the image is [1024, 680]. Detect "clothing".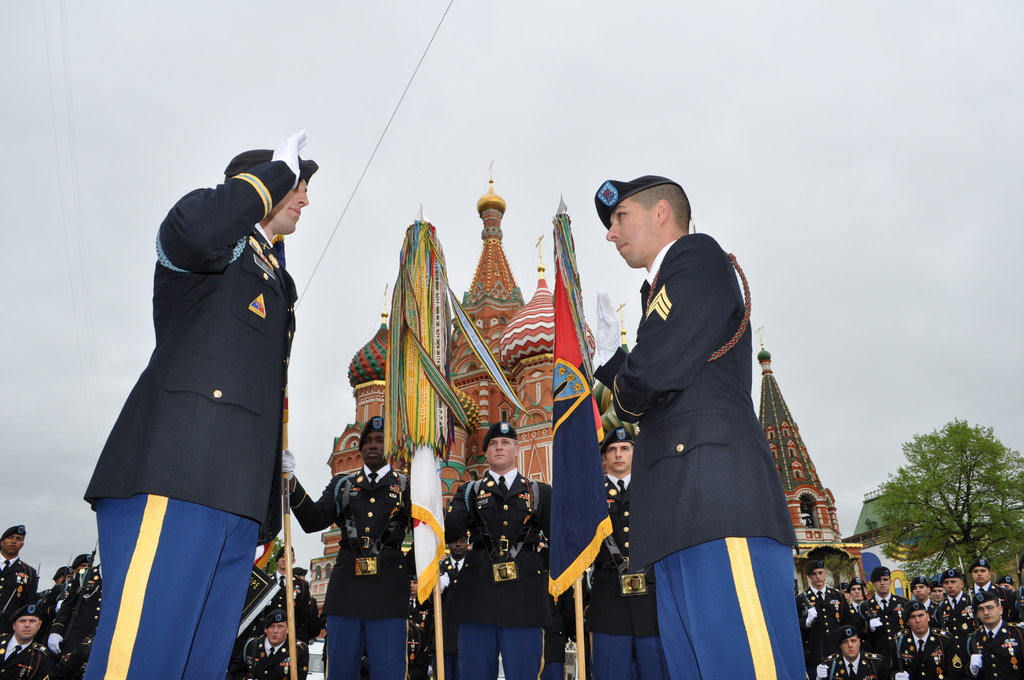
Detection: (968, 617, 1023, 679).
